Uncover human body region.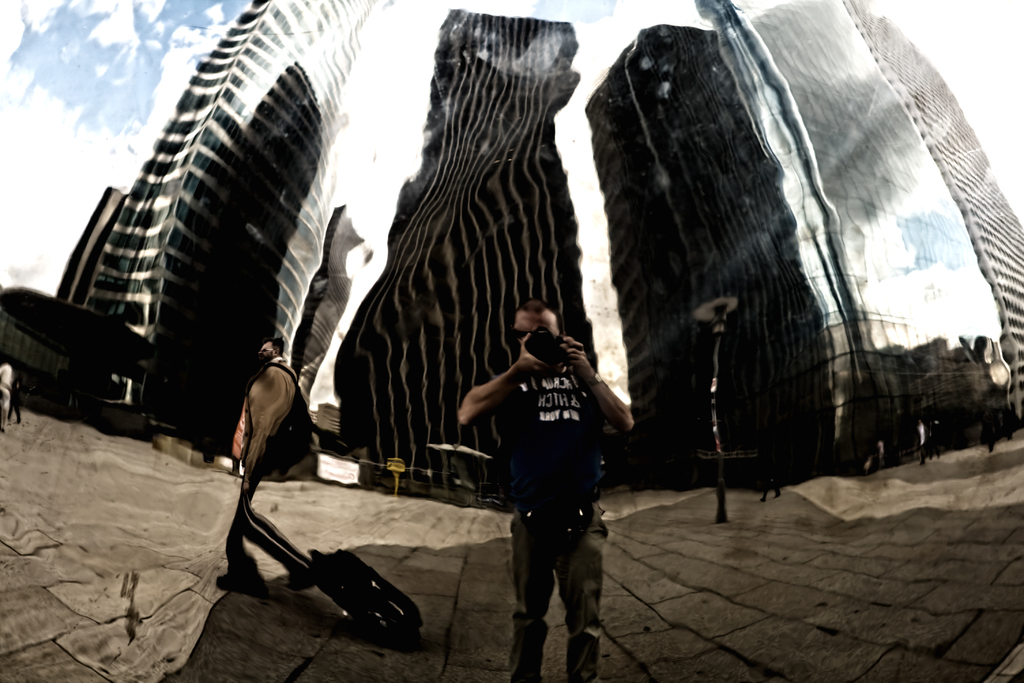
Uncovered: [x1=463, y1=283, x2=635, y2=659].
